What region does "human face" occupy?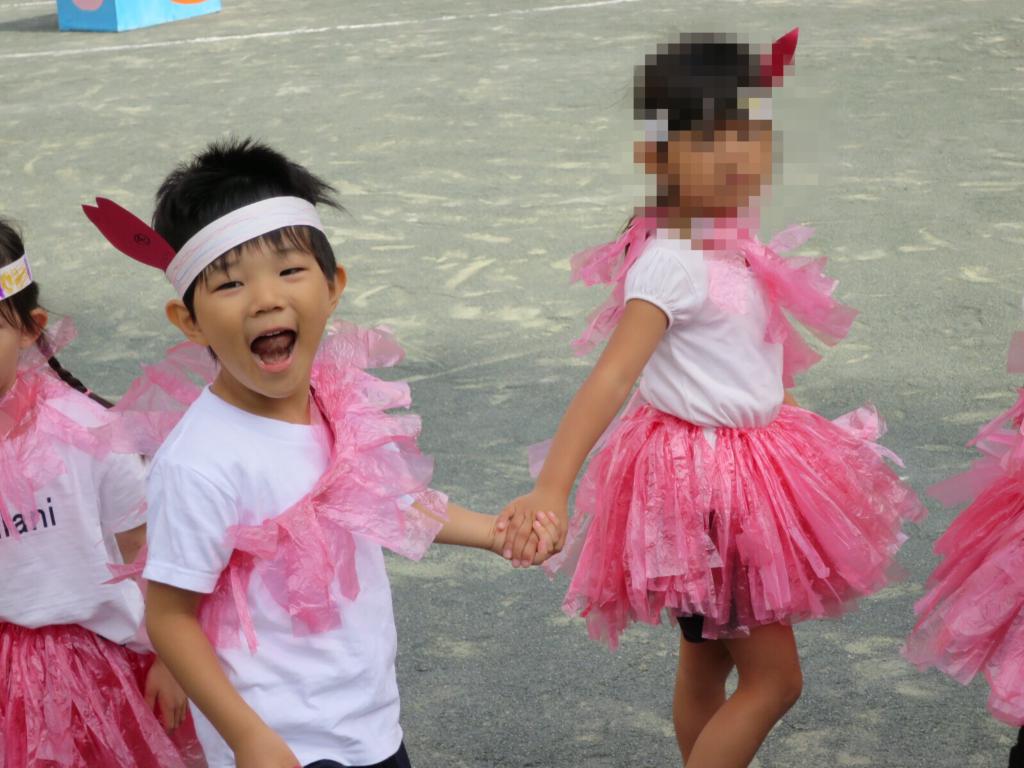
[188,225,337,399].
